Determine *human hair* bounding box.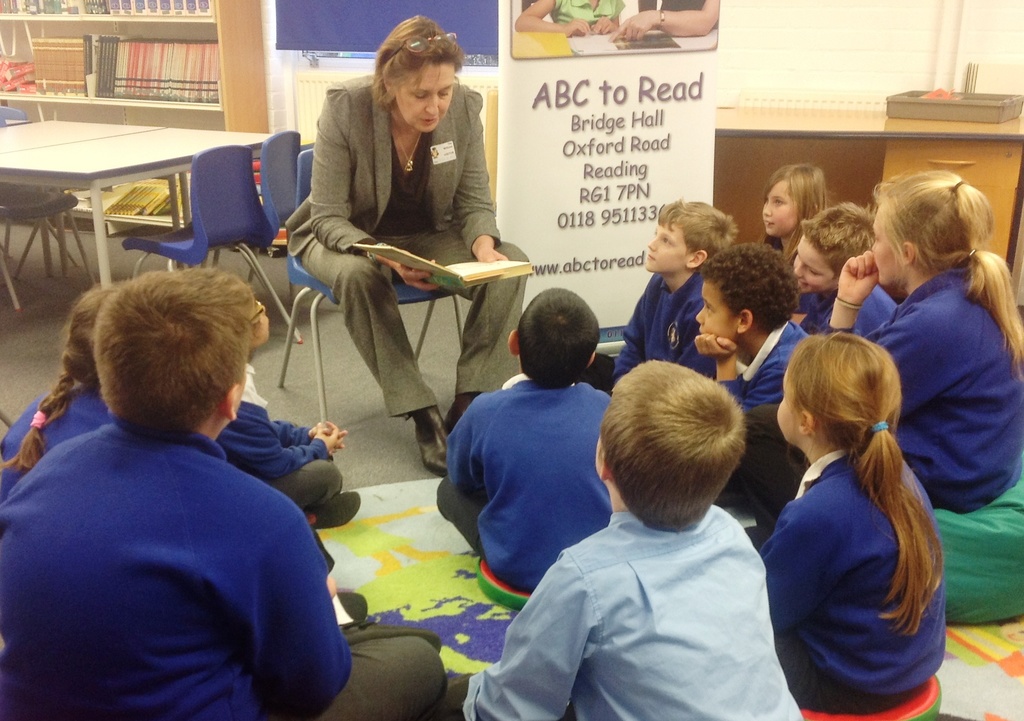
Determined: (773, 158, 826, 274).
